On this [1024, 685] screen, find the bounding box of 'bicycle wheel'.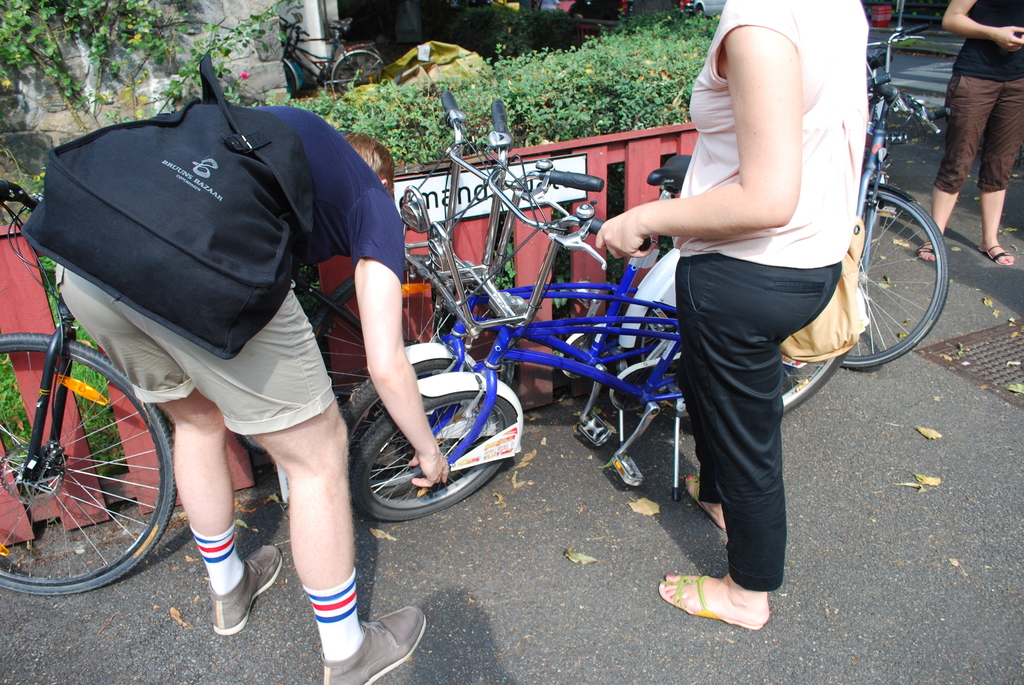
Bounding box: pyautogui.locateOnScreen(315, 256, 514, 414).
